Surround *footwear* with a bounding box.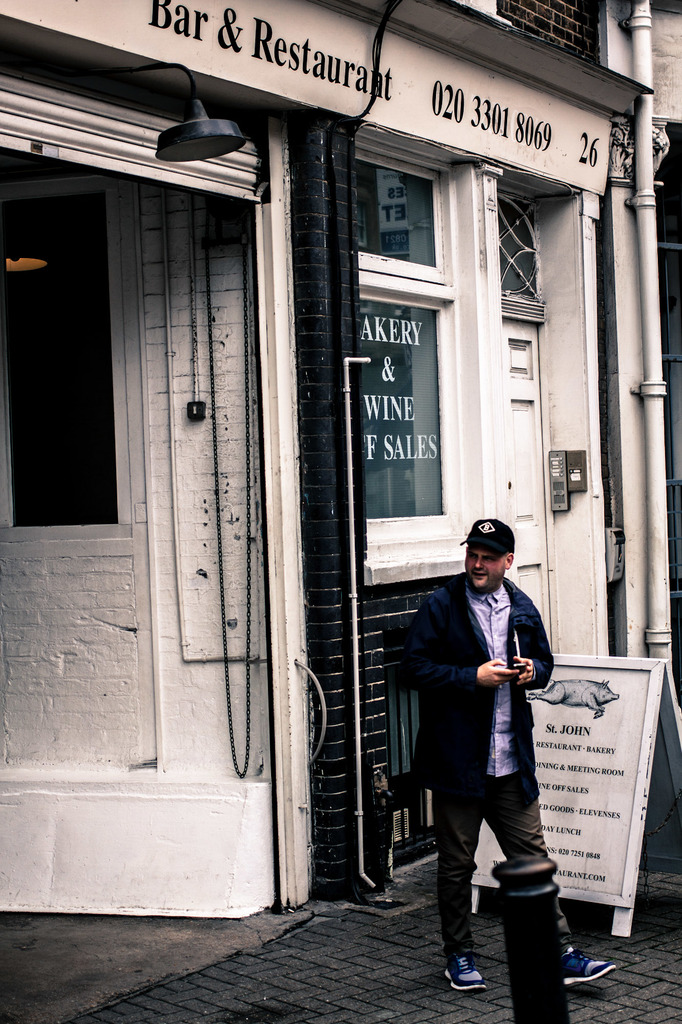
l=551, t=940, r=610, b=986.
